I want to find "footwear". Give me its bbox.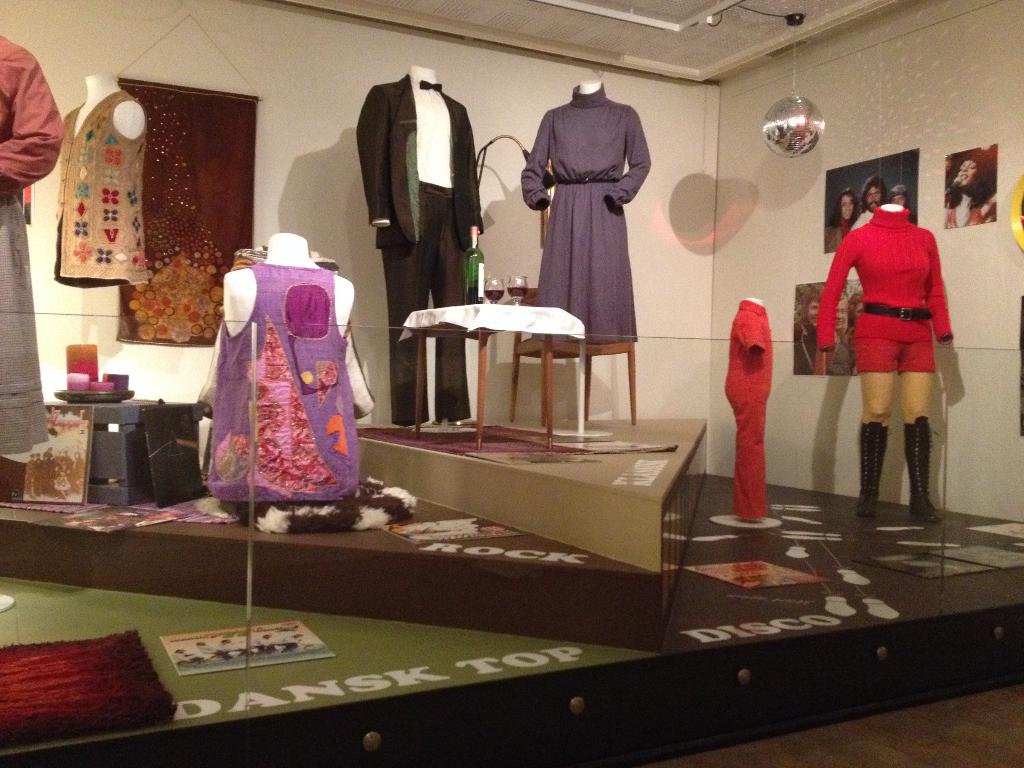
Rect(860, 421, 889, 518).
